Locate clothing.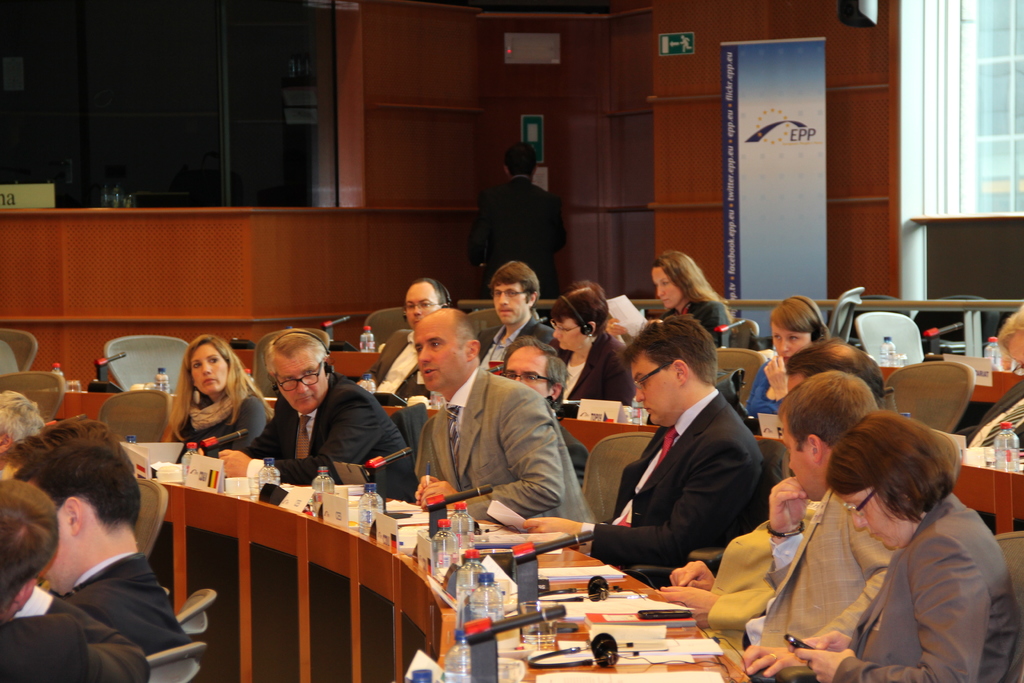
Bounding box: box=[959, 374, 1023, 479].
